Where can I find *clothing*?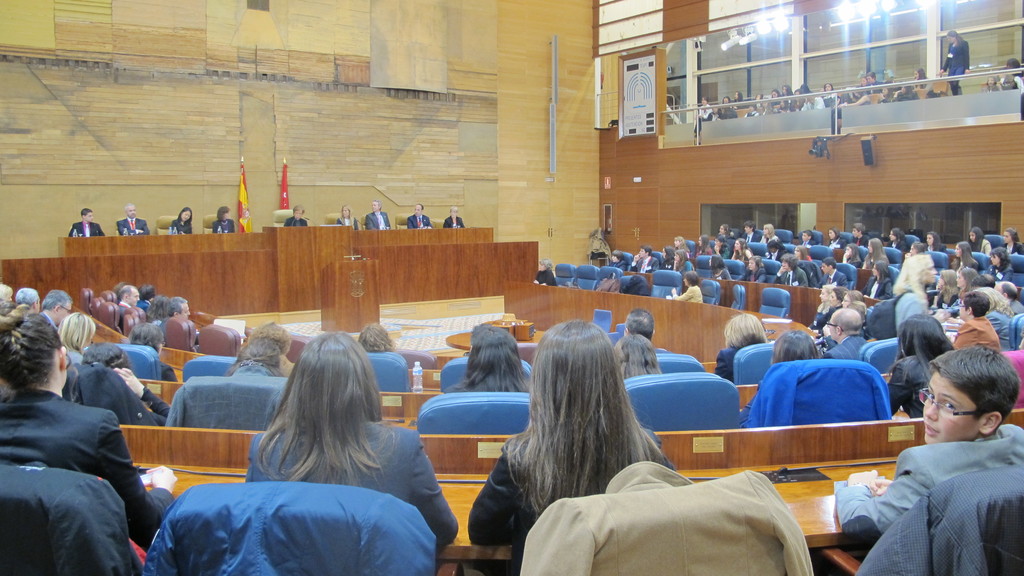
You can find it at pyautogui.locateOnScreen(42, 309, 56, 330).
